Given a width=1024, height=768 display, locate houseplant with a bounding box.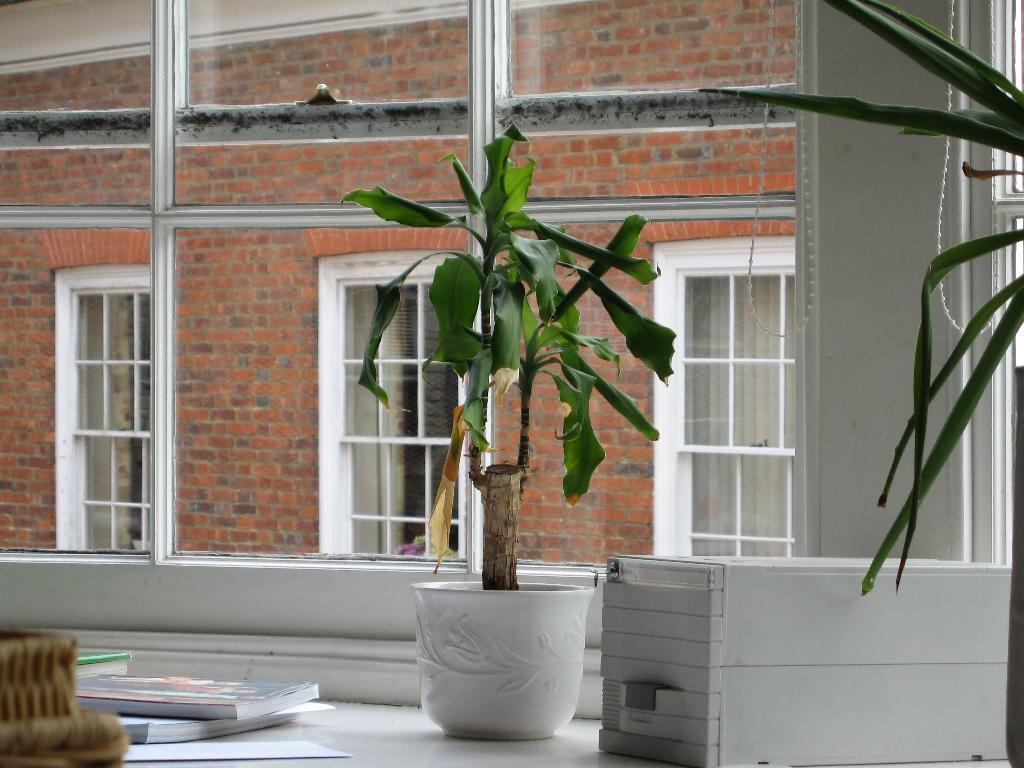
Located: (348, 113, 708, 739).
